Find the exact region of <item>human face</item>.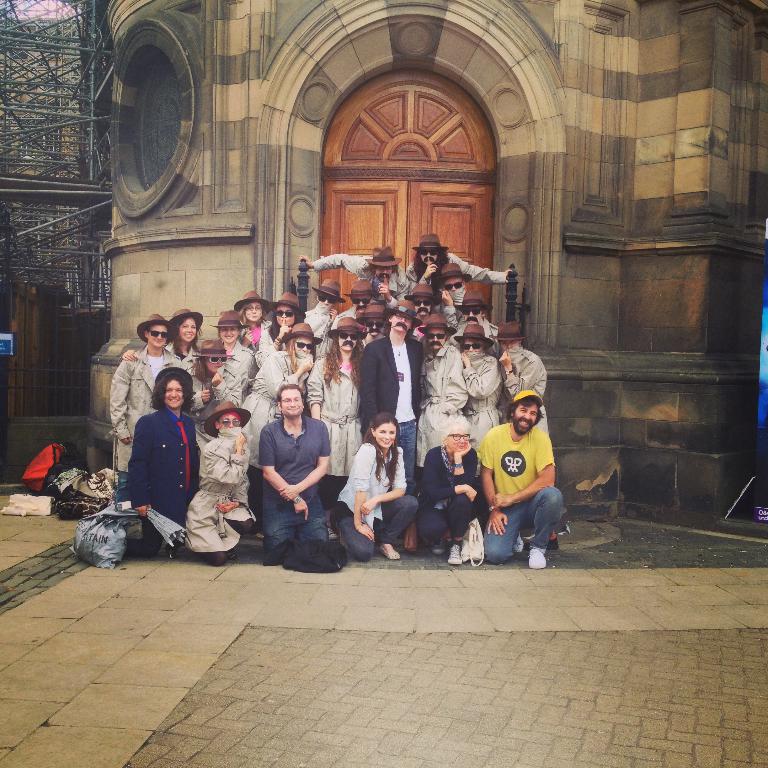
Exact region: 349,295,373,308.
